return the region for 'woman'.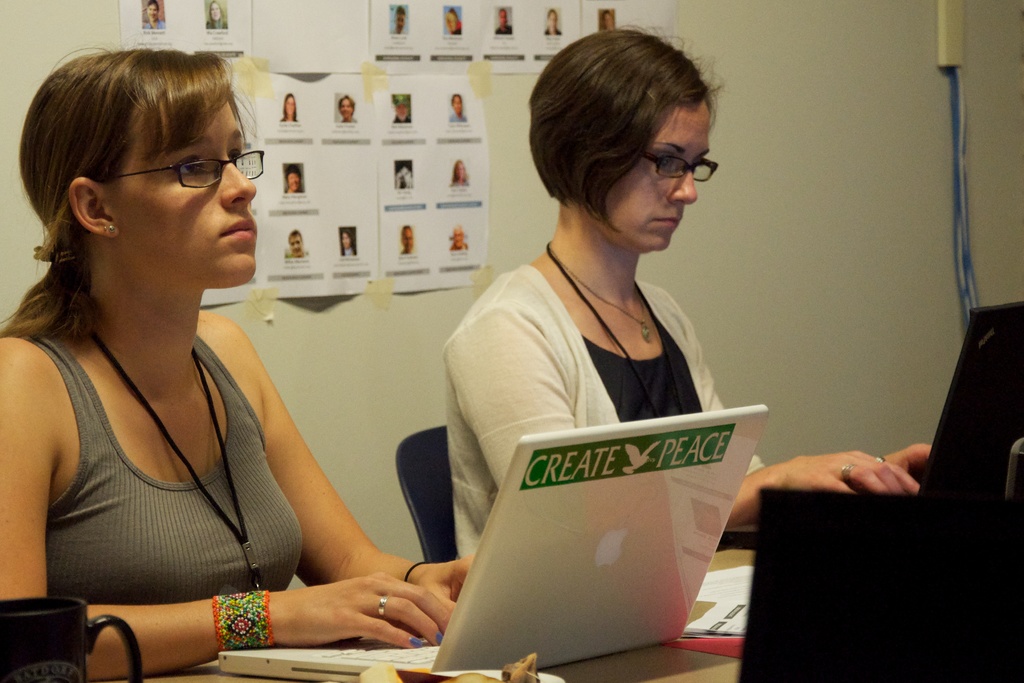
281 94 296 120.
